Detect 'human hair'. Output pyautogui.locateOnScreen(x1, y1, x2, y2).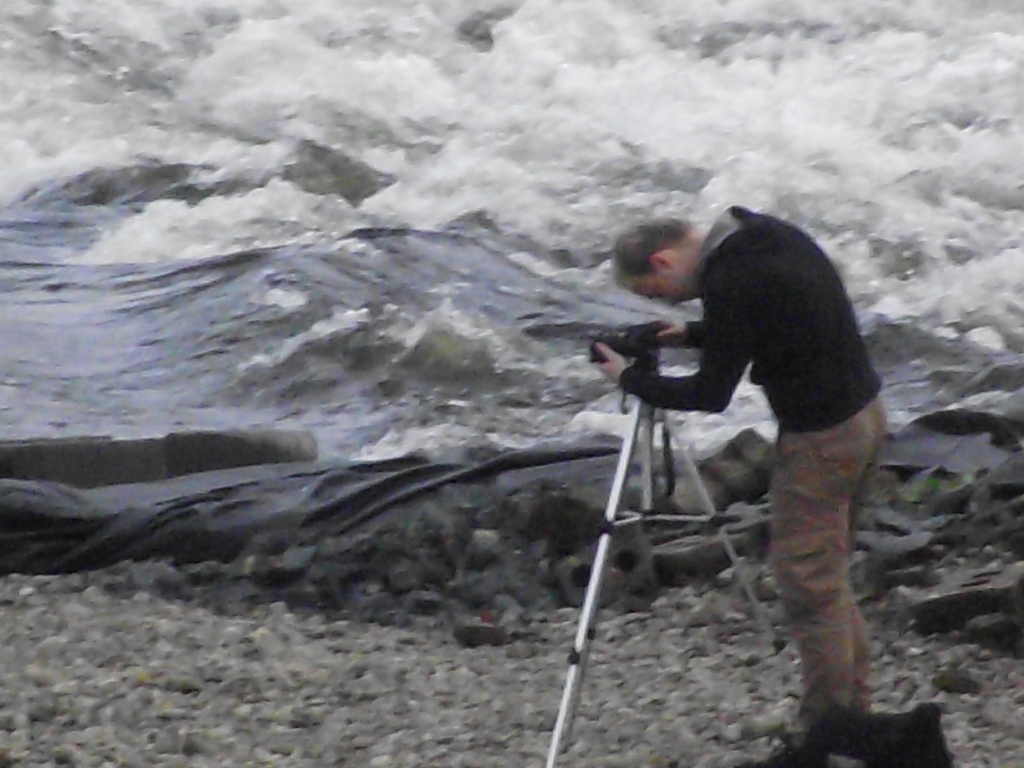
pyautogui.locateOnScreen(616, 212, 719, 292).
